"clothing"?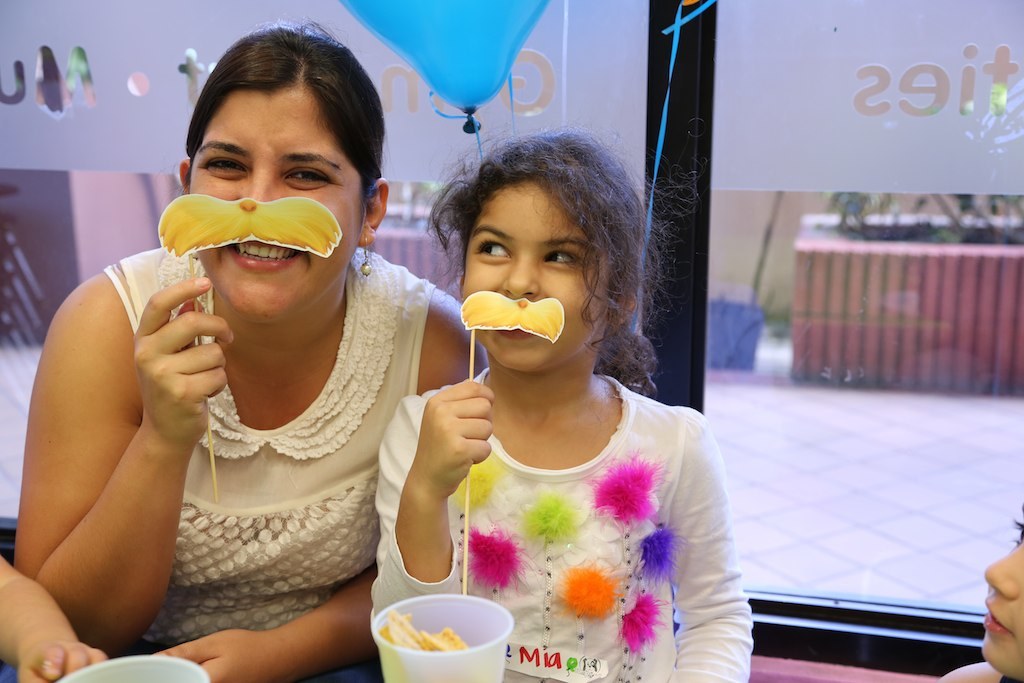
<box>370,362,754,682</box>
